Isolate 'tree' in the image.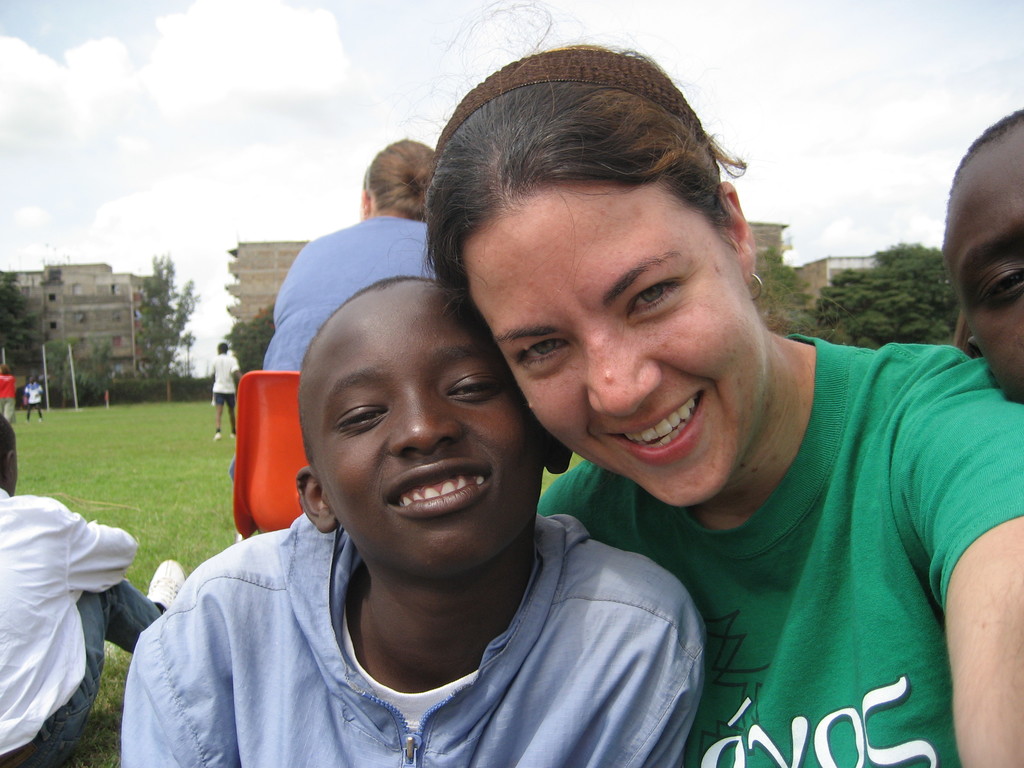
Isolated region: pyautogui.locateOnScreen(0, 270, 53, 387).
